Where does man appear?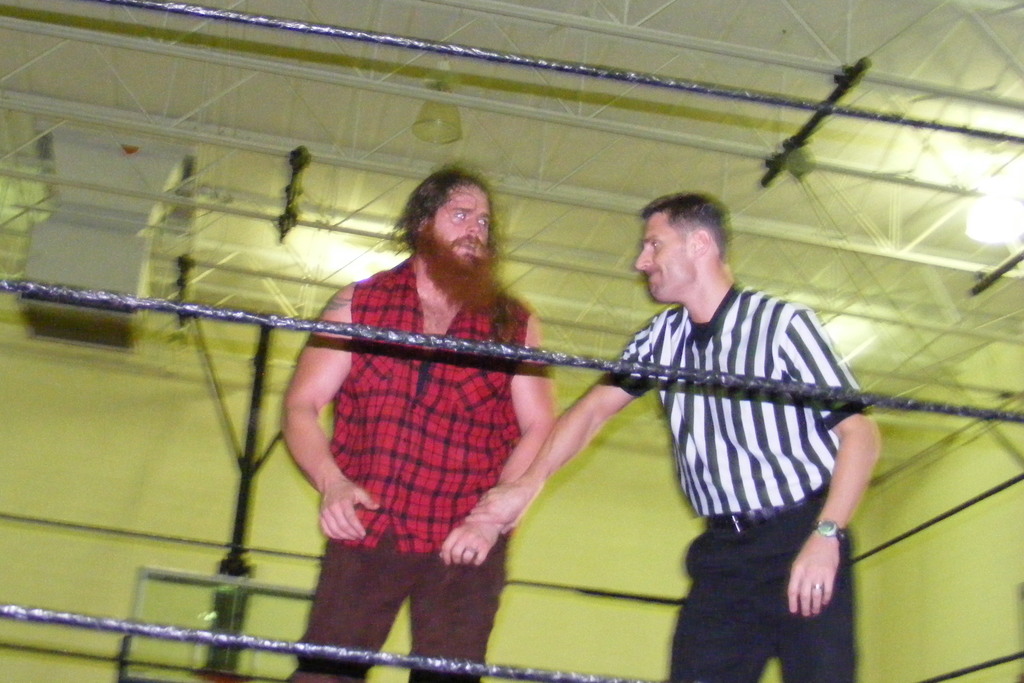
Appears at [279, 159, 551, 682].
